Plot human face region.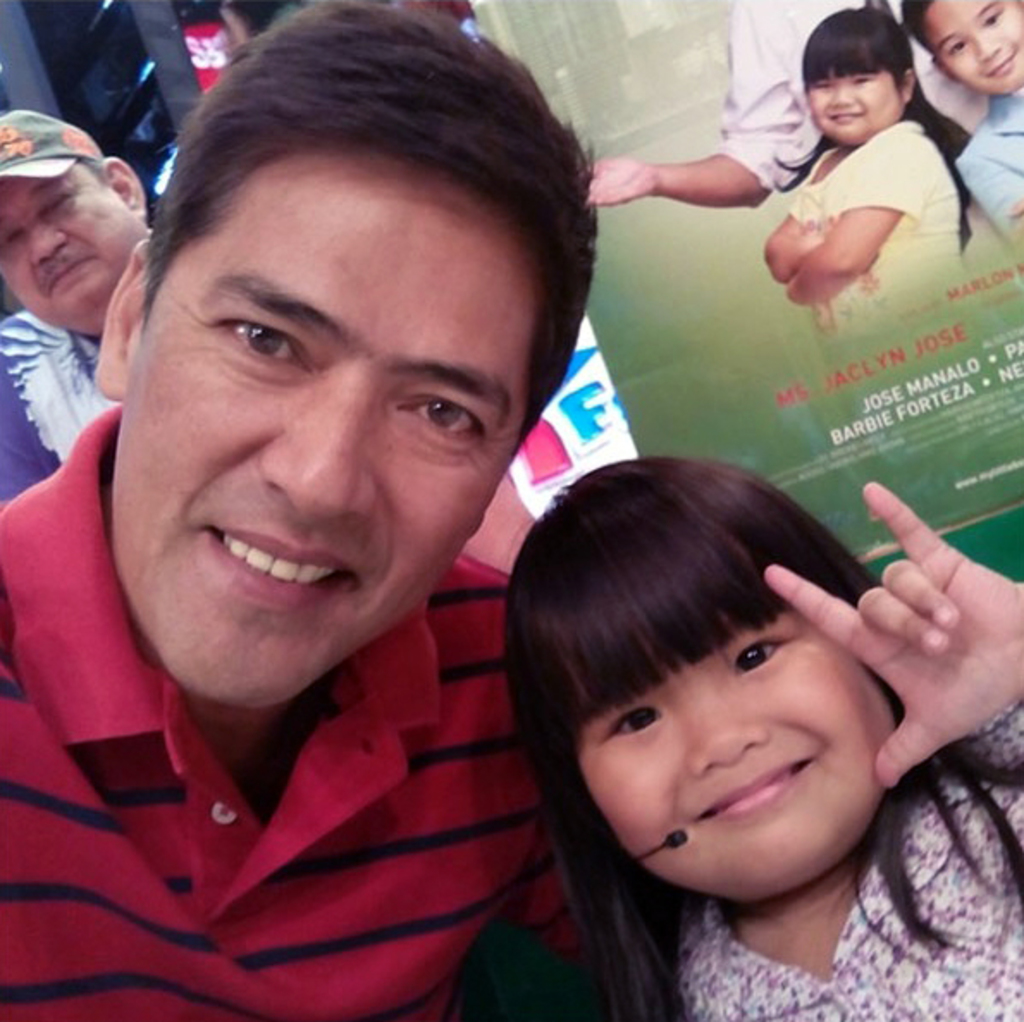
Plotted at rect(924, 0, 1022, 103).
